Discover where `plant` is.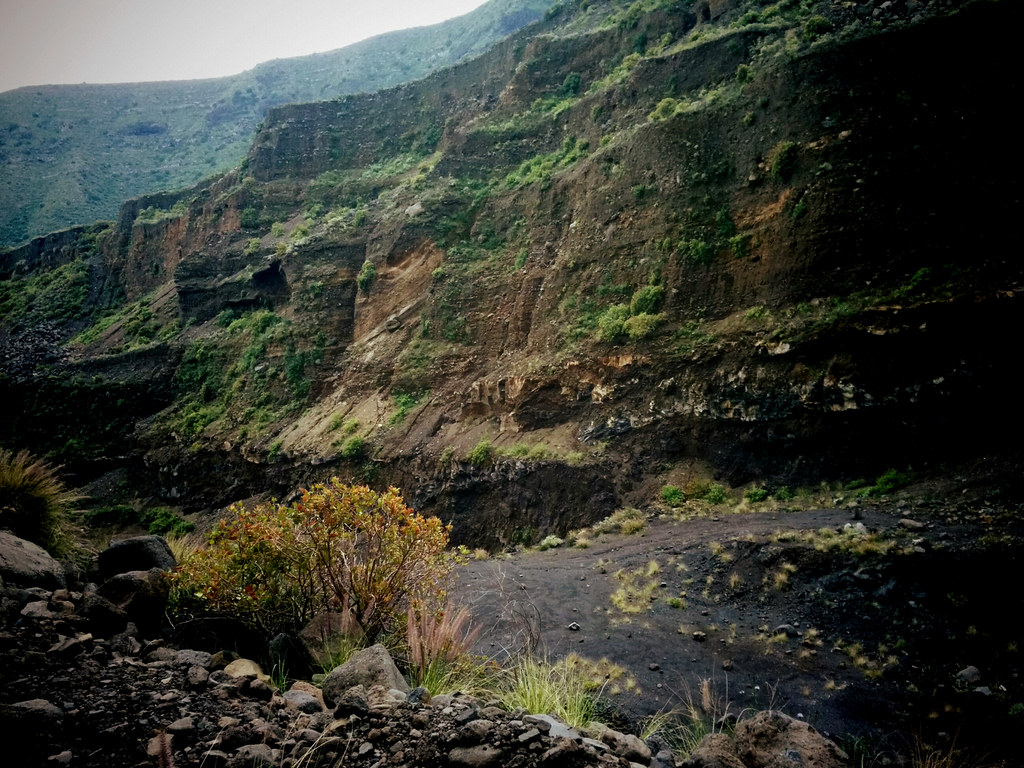
Discovered at region(731, 573, 748, 587).
